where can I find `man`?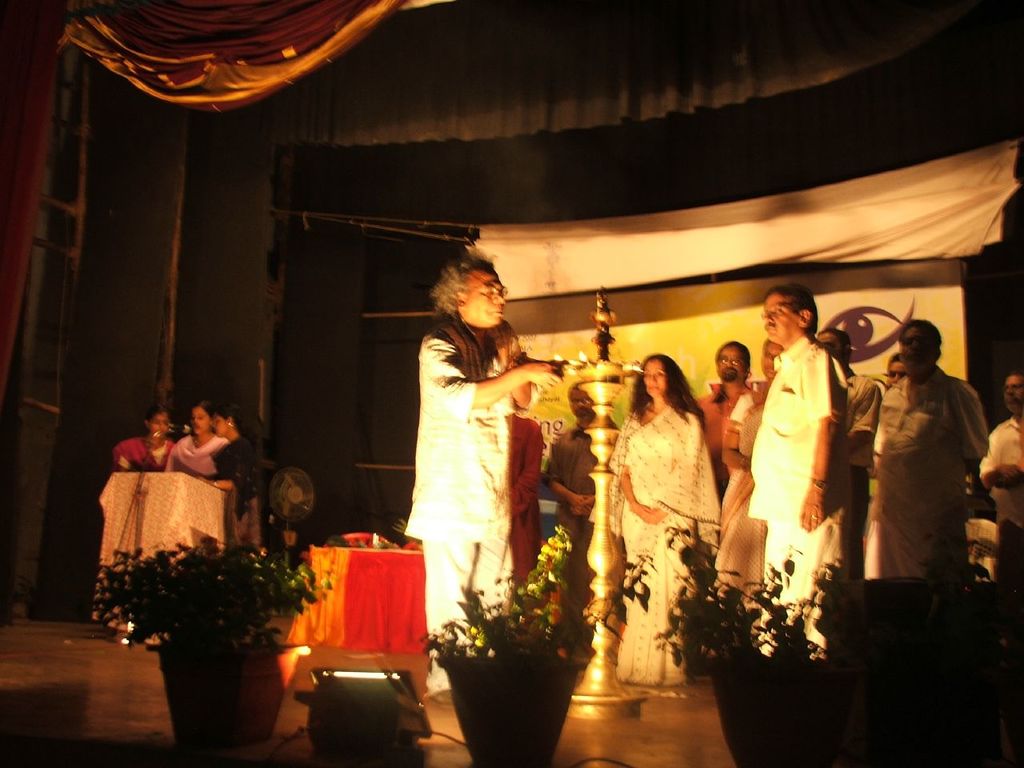
You can find it at 974, 369, 1023, 658.
